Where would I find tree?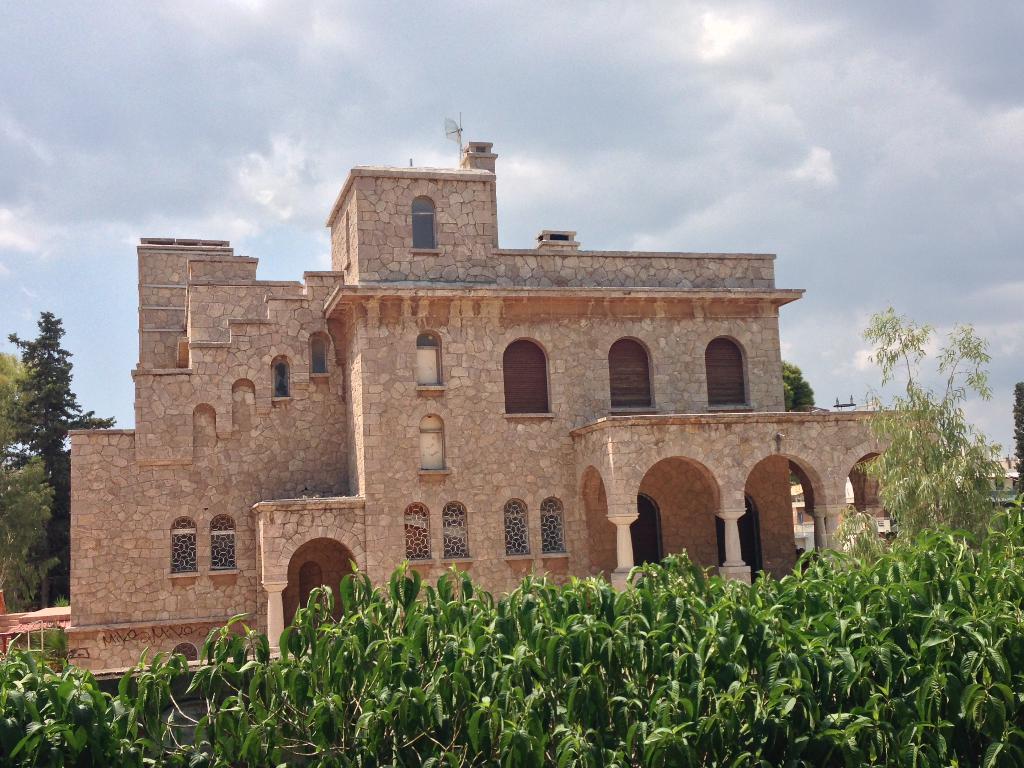
At left=7, top=309, right=114, bottom=493.
